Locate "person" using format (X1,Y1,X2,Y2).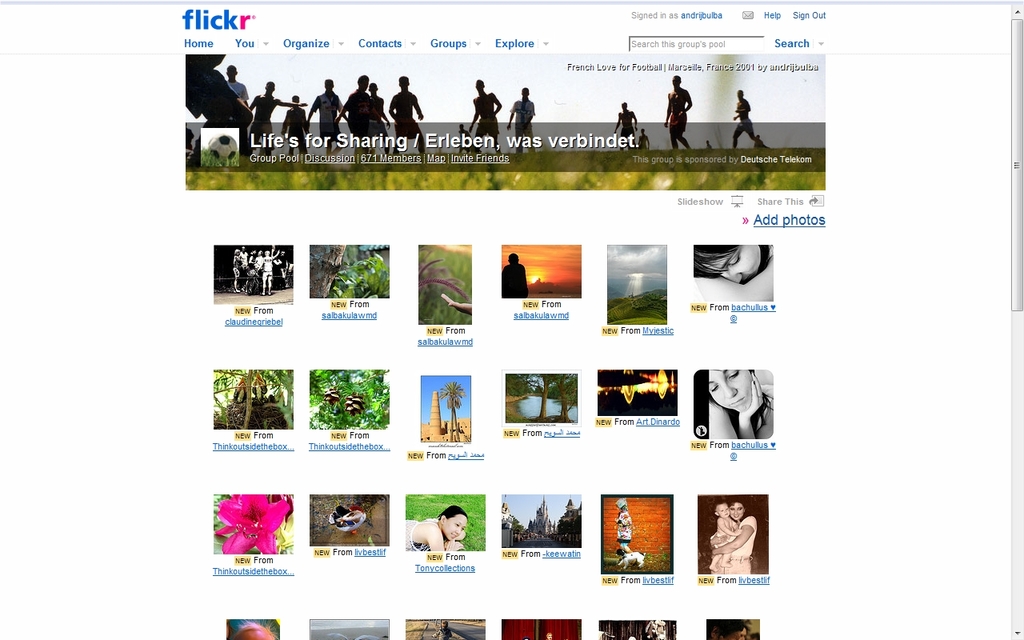
(710,509,759,572).
